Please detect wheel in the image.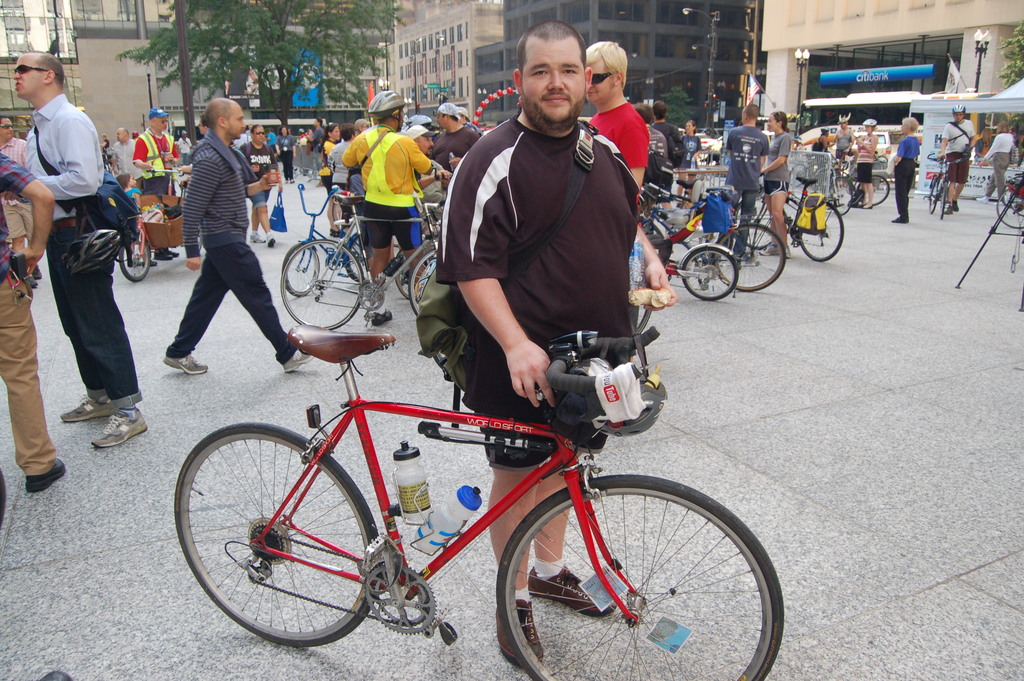
409, 248, 440, 311.
